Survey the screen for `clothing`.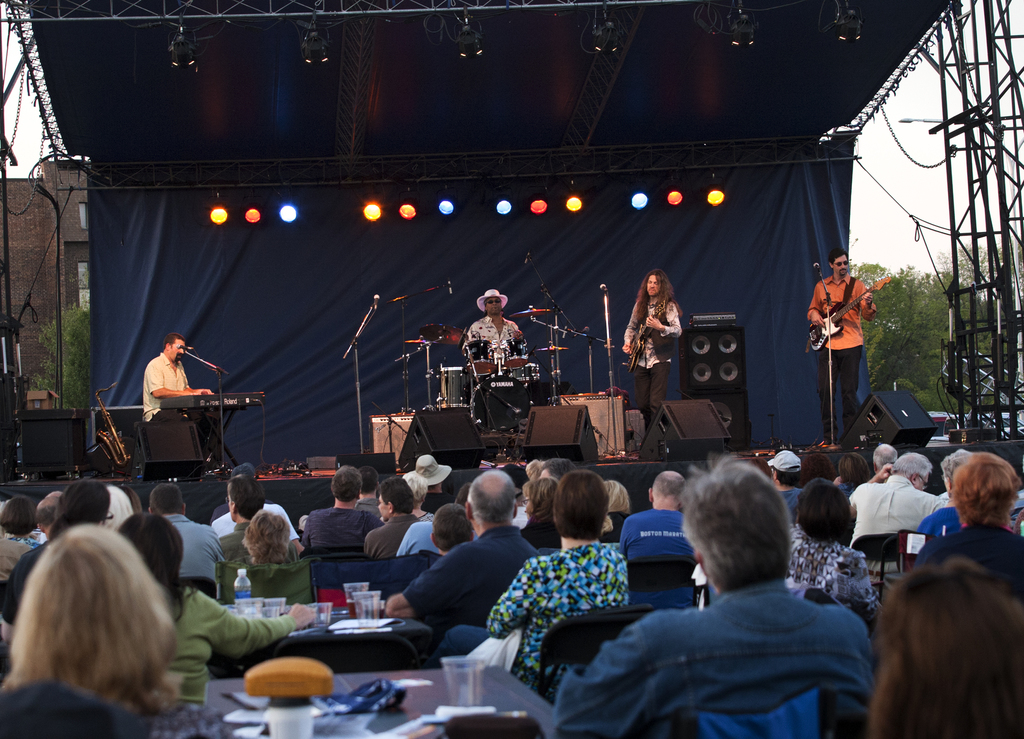
Survey found: [434,539,631,702].
